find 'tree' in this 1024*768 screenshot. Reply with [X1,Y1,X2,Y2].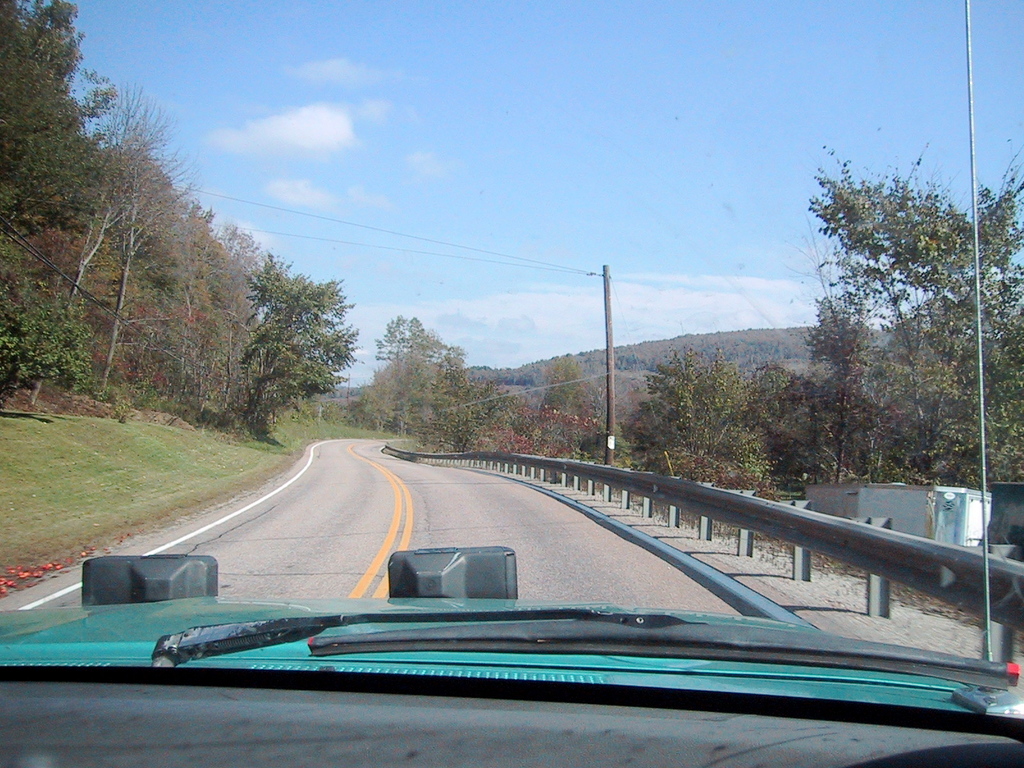
[218,253,362,438].
